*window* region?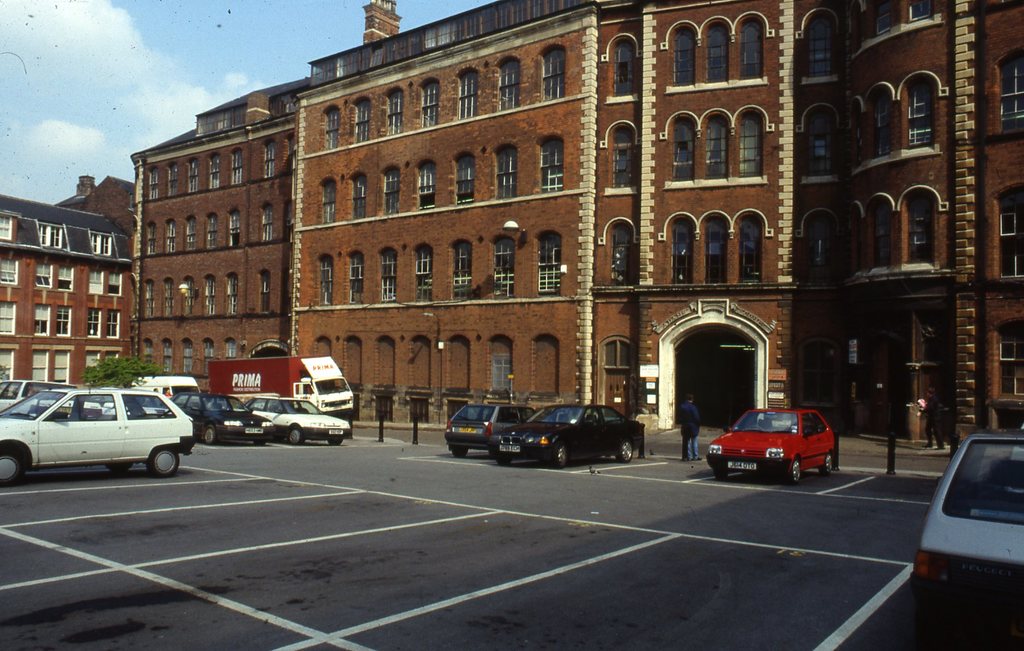
Rect(706, 113, 729, 178)
